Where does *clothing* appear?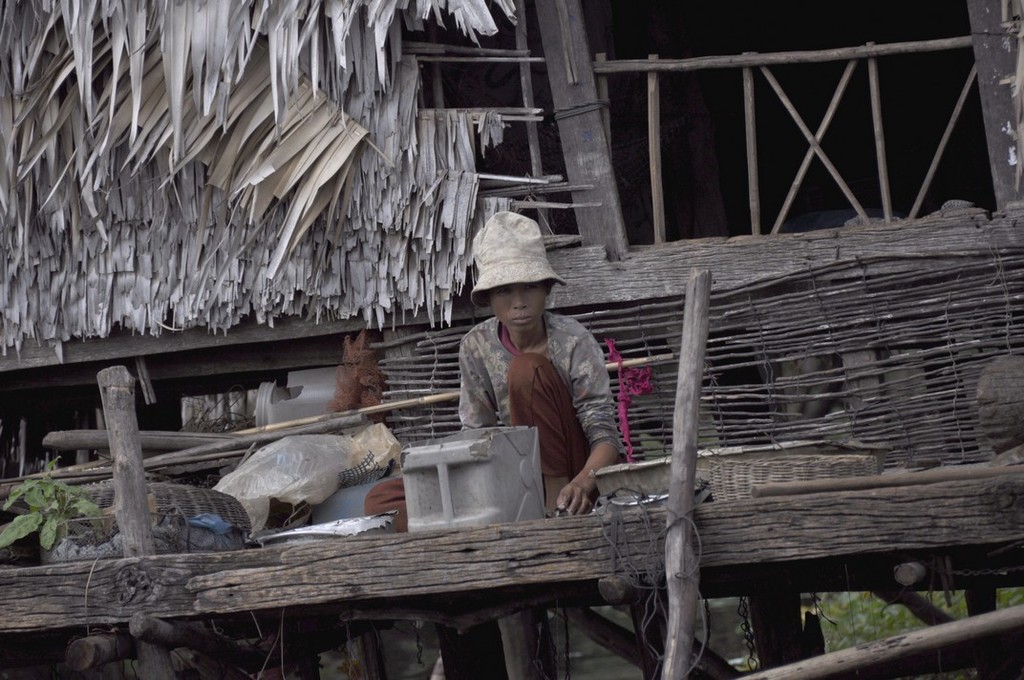
Appears at [x1=457, y1=306, x2=624, y2=472].
